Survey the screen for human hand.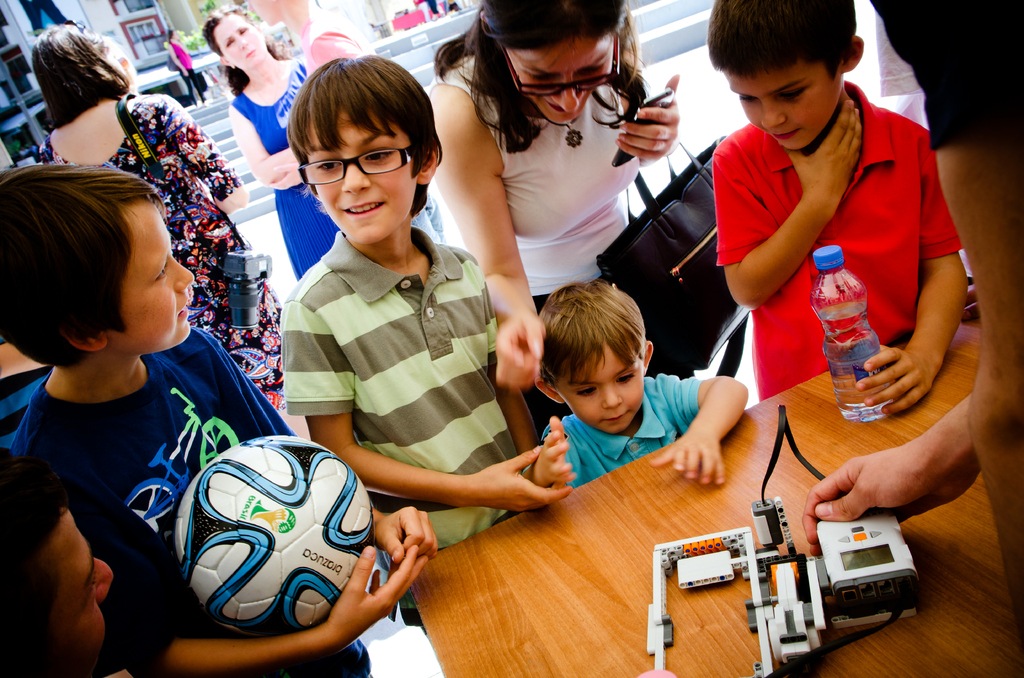
Survey found: box(859, 330, 948, 410).
